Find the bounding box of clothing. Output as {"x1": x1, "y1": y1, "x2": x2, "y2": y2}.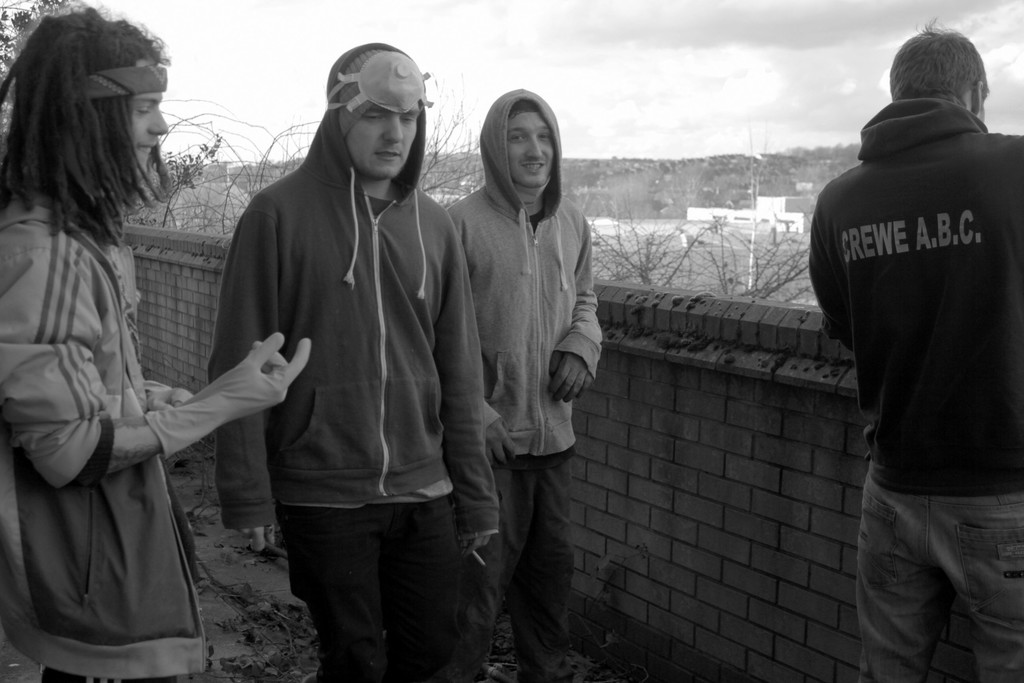
{"x1": 207, "y1": 42, "x2": 502, "y2": 682}.
